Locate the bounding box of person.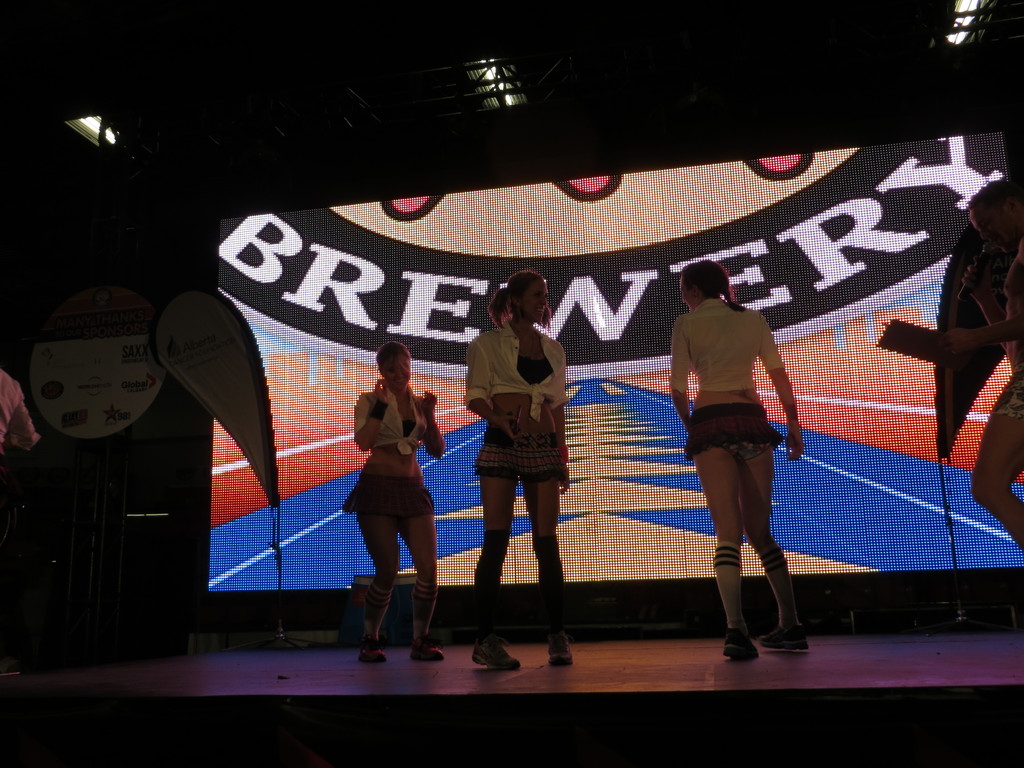
Bounding box: {"left": 340, "top": 323, "right": 437, "bottom": 659}.
